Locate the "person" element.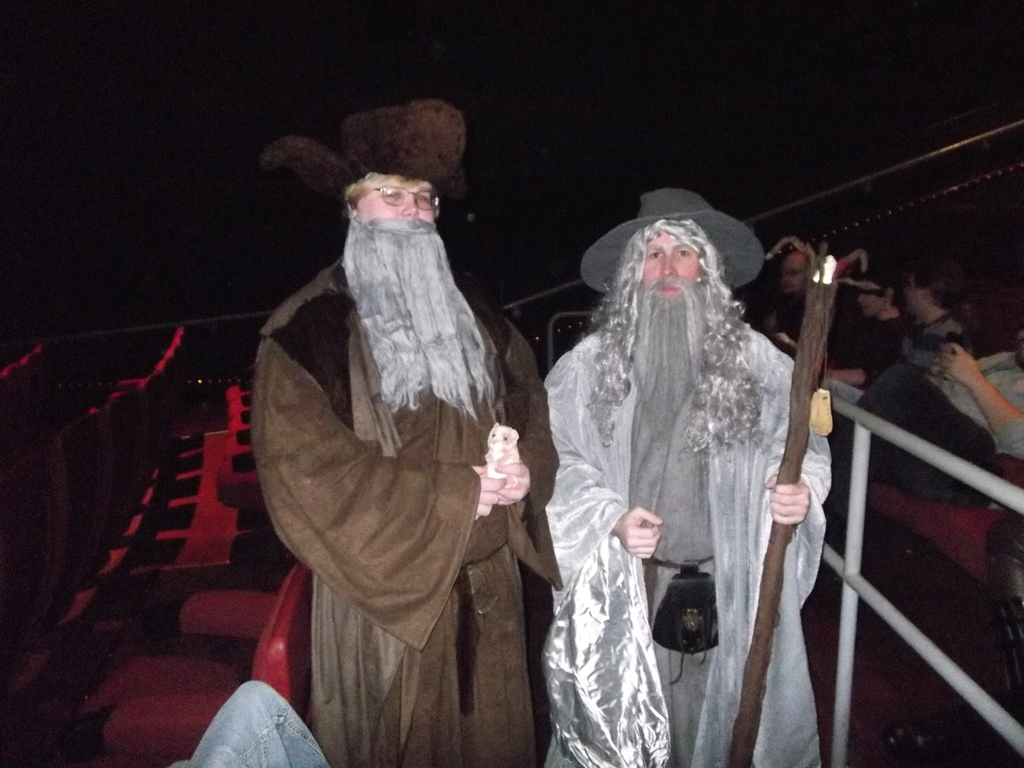
Element bbox: rect(236, 86, 555, 767).
